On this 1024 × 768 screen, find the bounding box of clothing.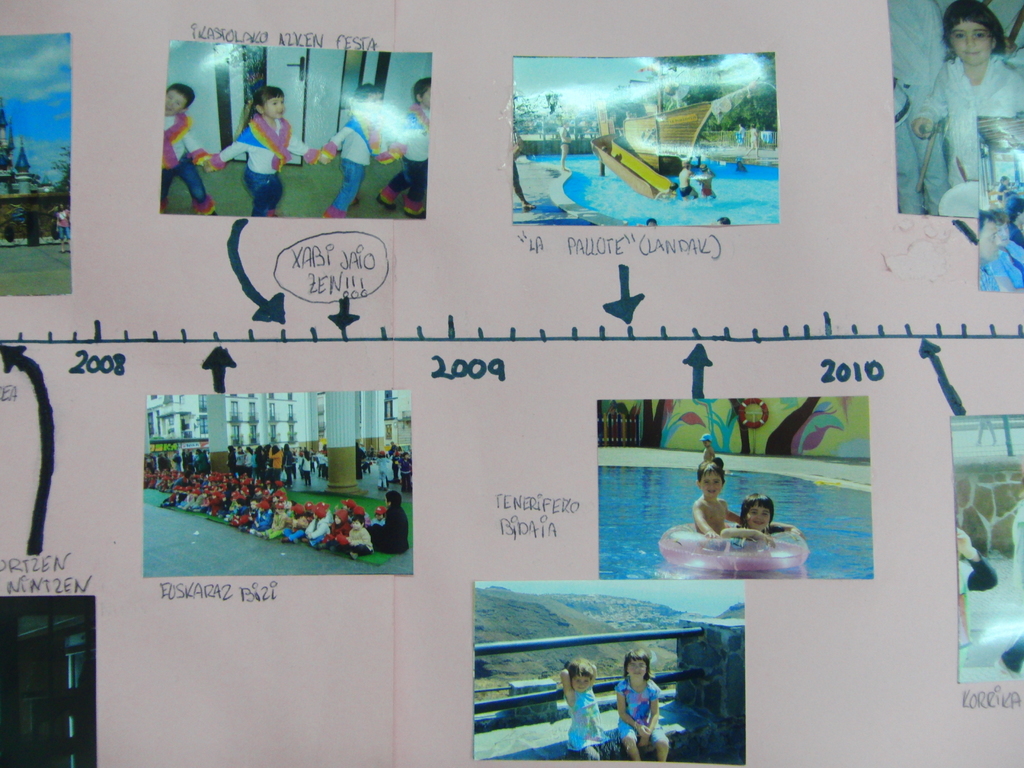
Bounding box: region(911, 21, 1015, 221).
